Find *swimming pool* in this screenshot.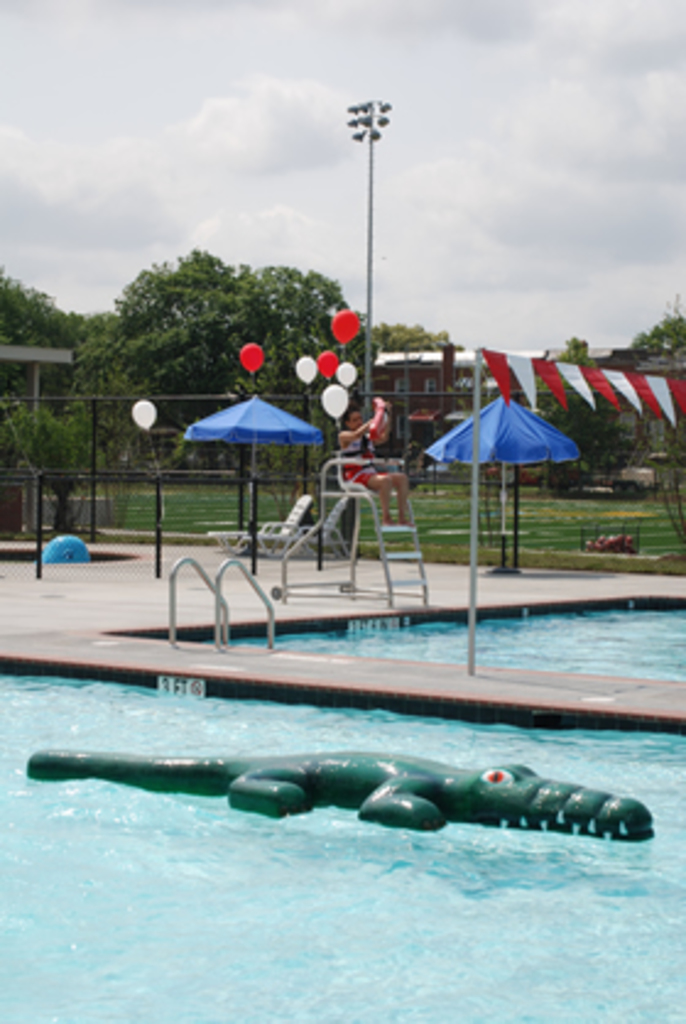
The bounding box for *swimming pool* is [left=0, top=649, right=684, bottom=1022].
